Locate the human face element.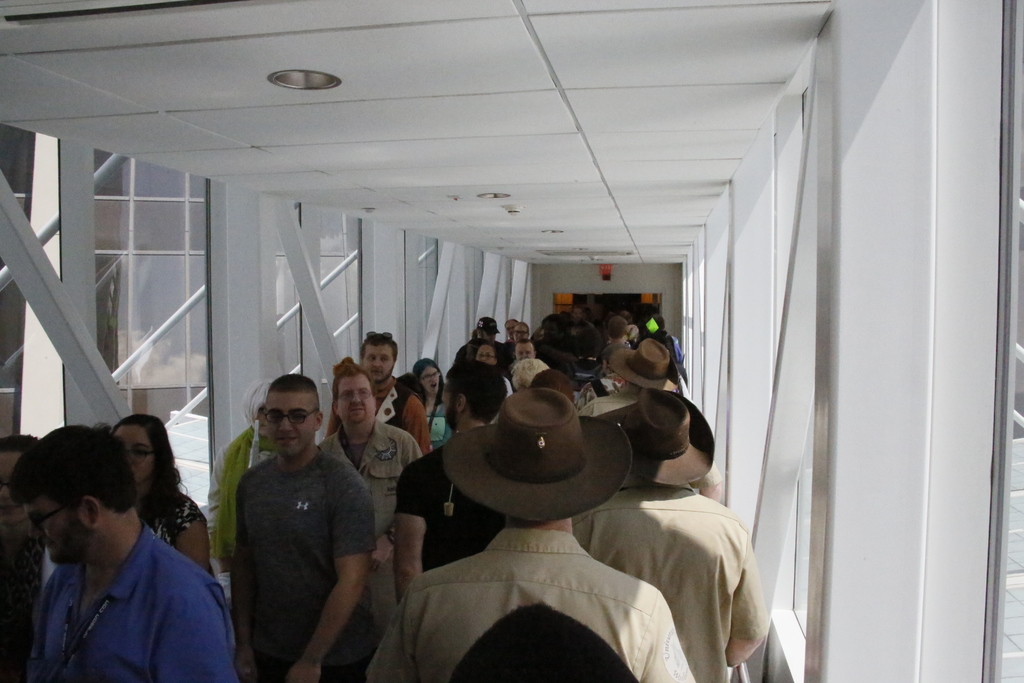
Element bbox: 335:377:378:423.
